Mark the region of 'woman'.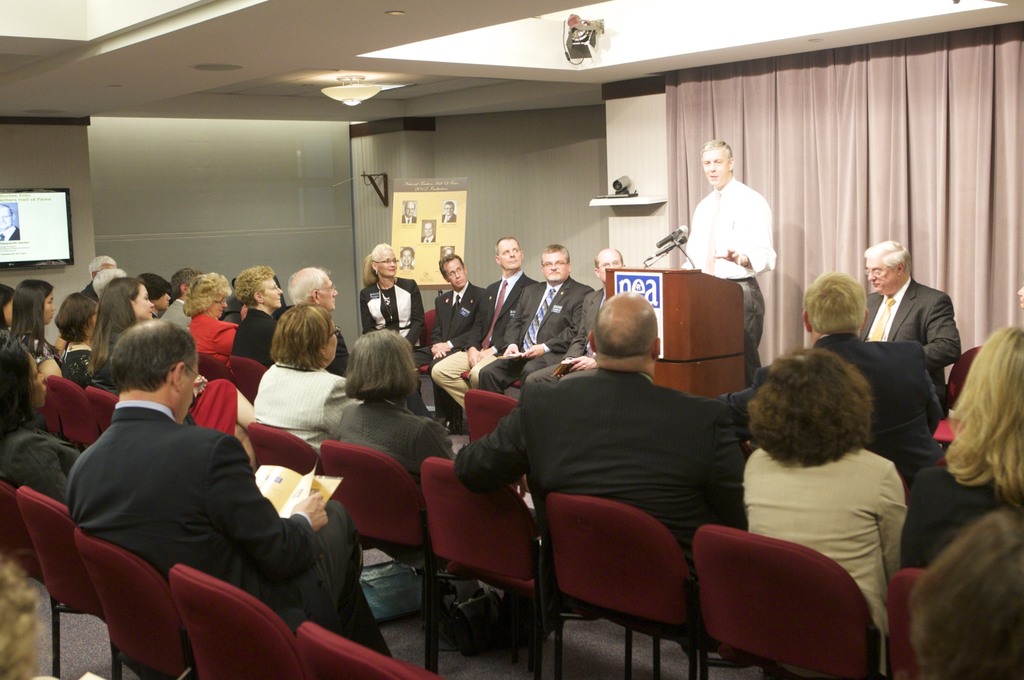
Region: (x1=0, y1=333, x2=93, y2=505).
